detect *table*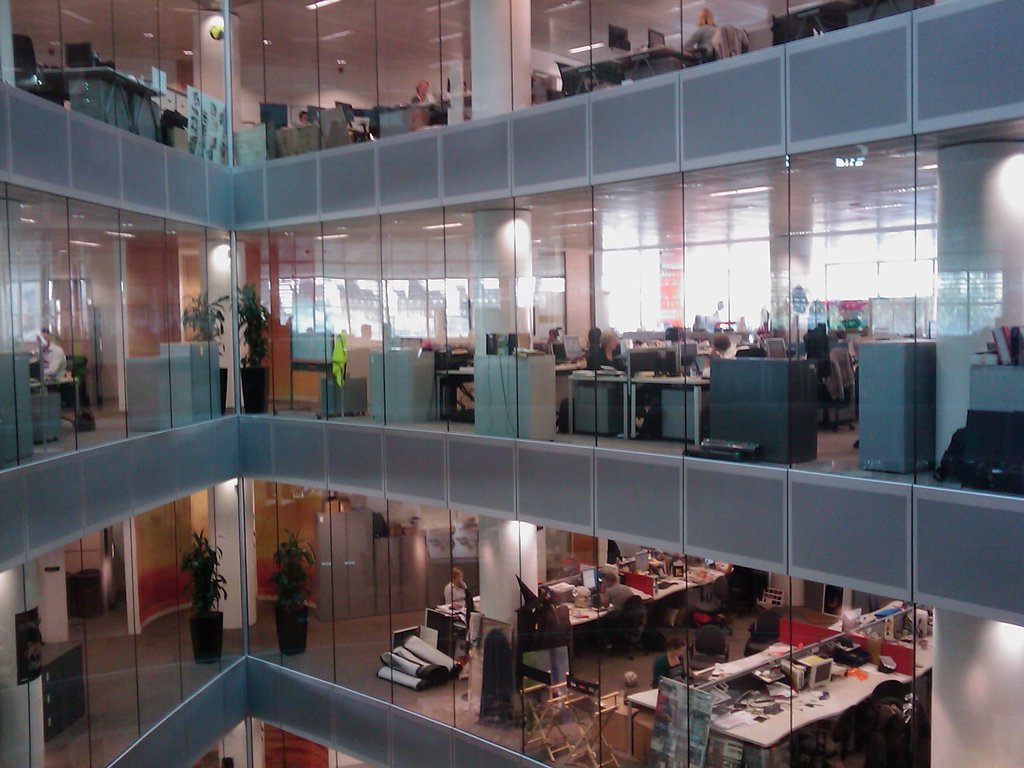
bbox(433, 550, 737, 639)
